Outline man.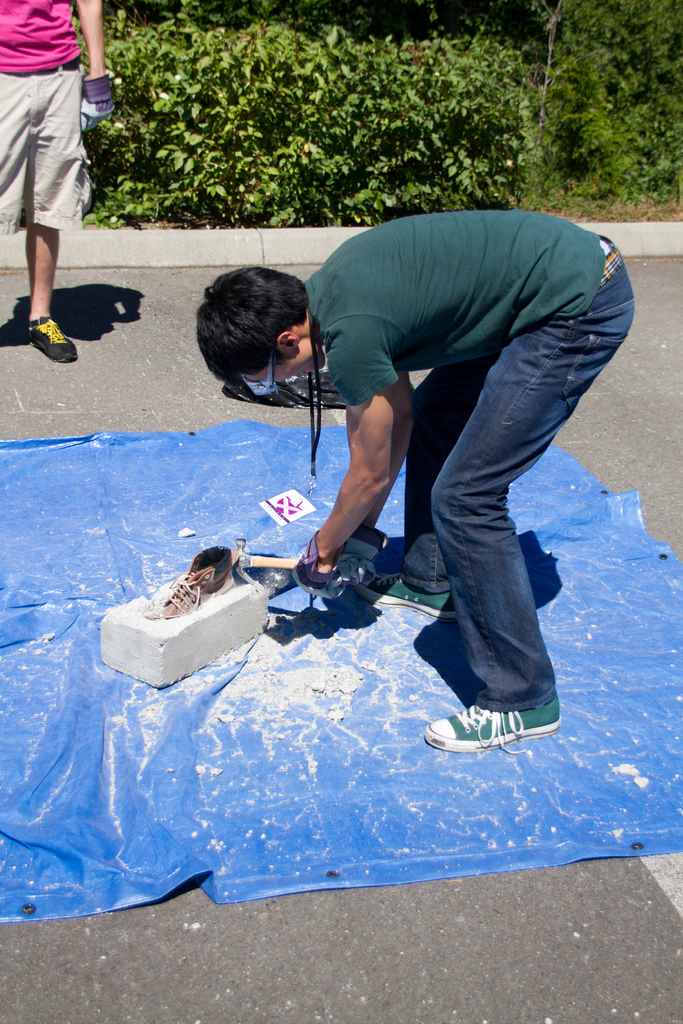
Outline: region(263, 186, 632, 800).
